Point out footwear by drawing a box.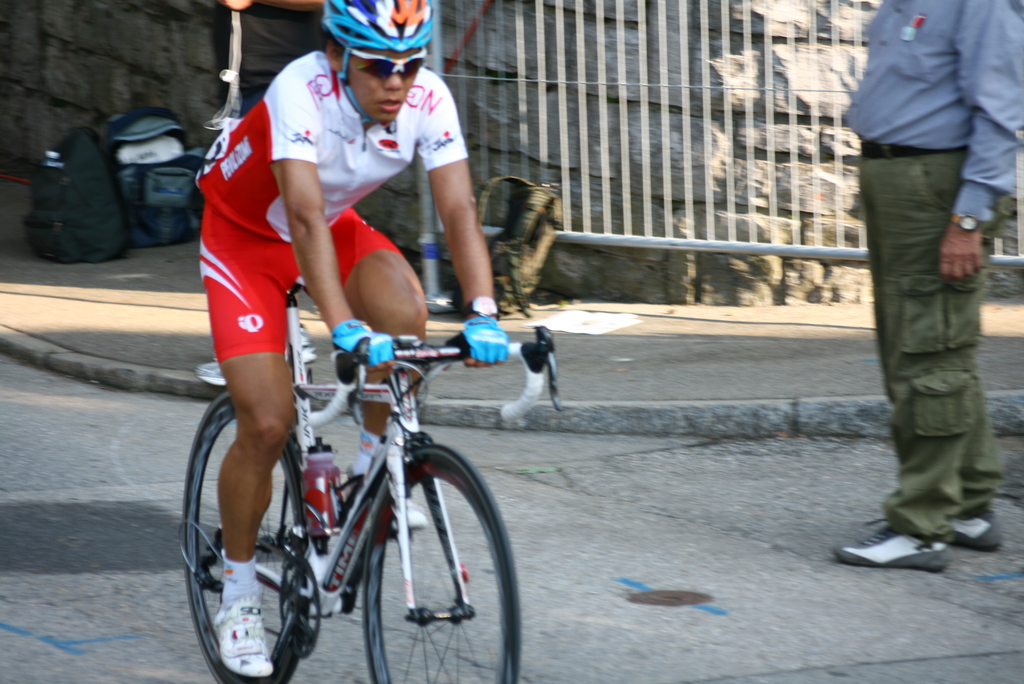
bbox=(942, 504, 1009, 558).
